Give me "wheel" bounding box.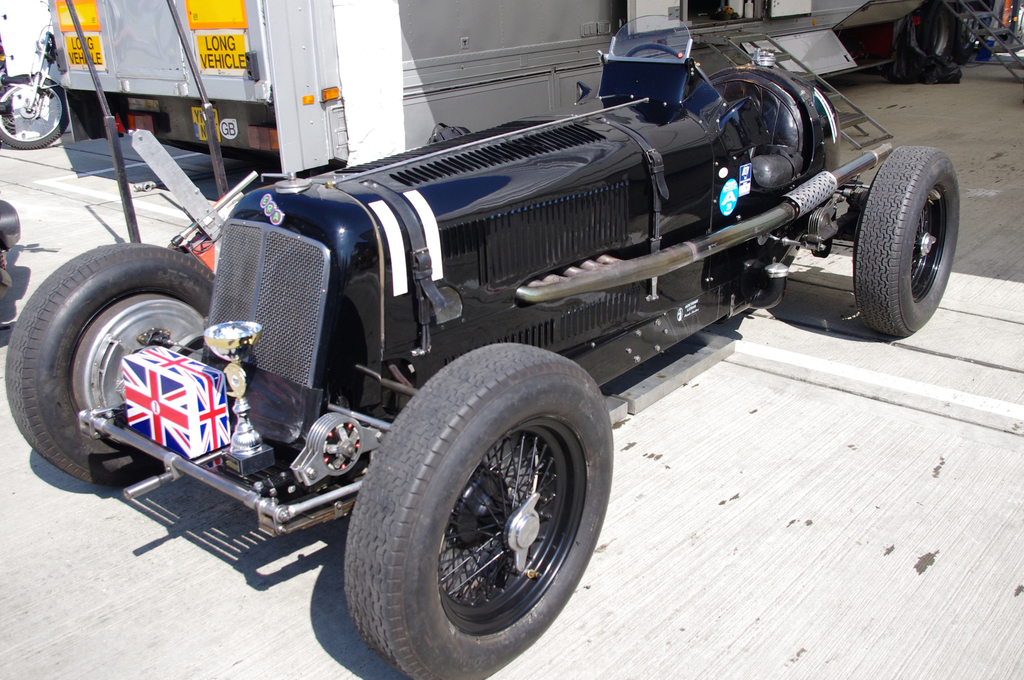
crop(0, 77, 69, 148).
